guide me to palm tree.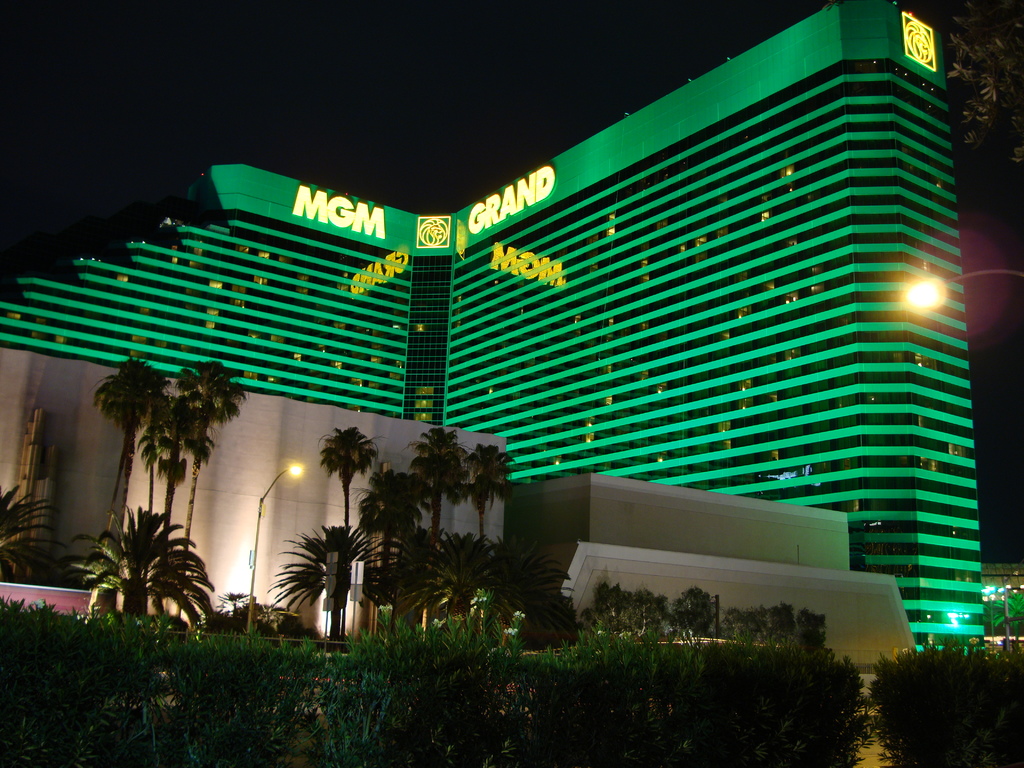
Guidance: 460:445:524:636.
